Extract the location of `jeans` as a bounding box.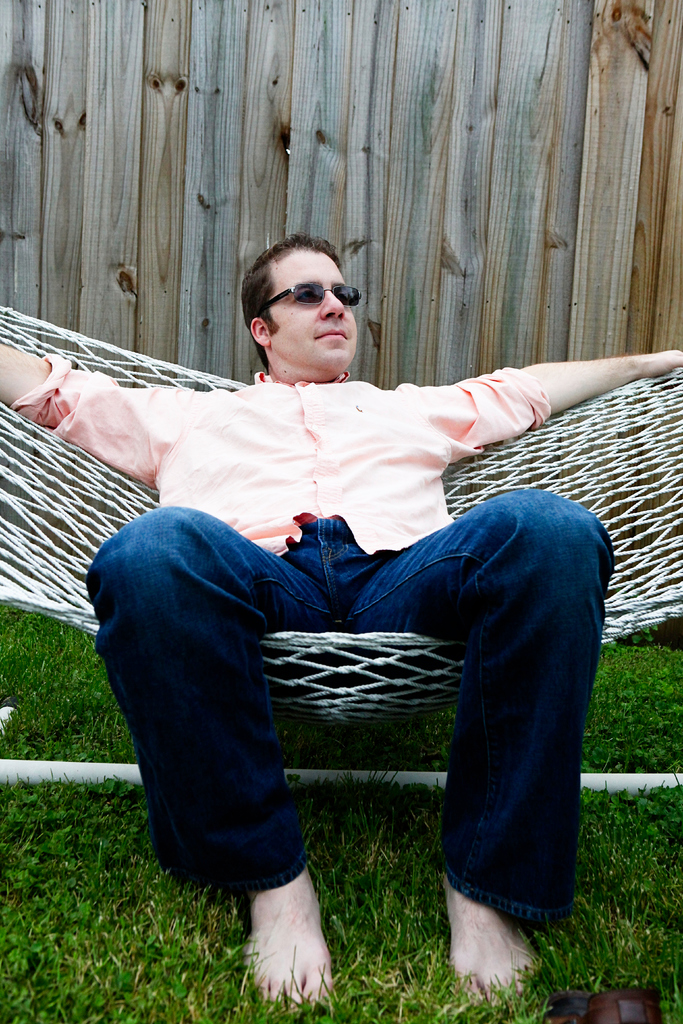
locate(81, 490, 620, 926).
